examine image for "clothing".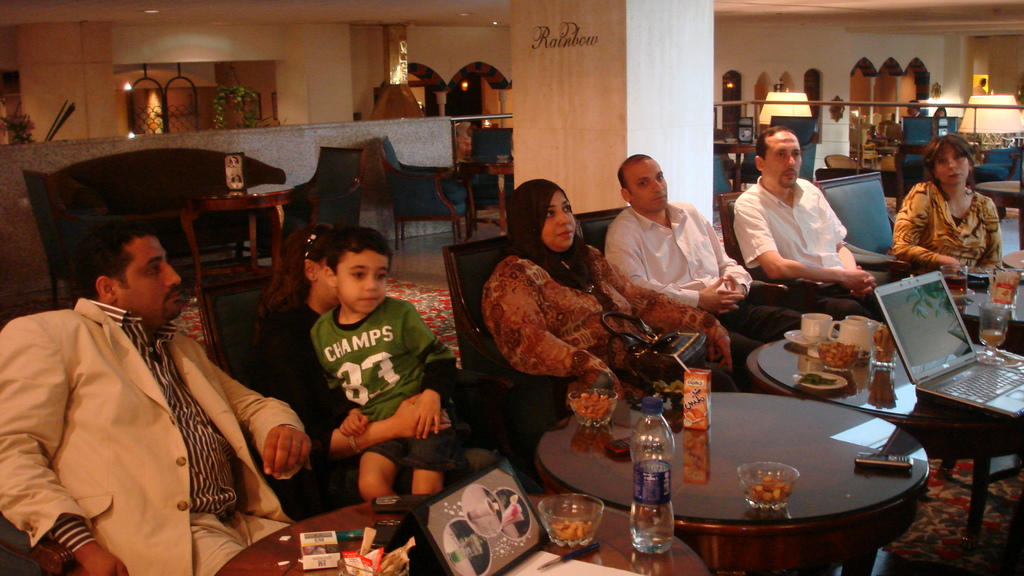
Examination result: box=[605, 204, 803, 382].
